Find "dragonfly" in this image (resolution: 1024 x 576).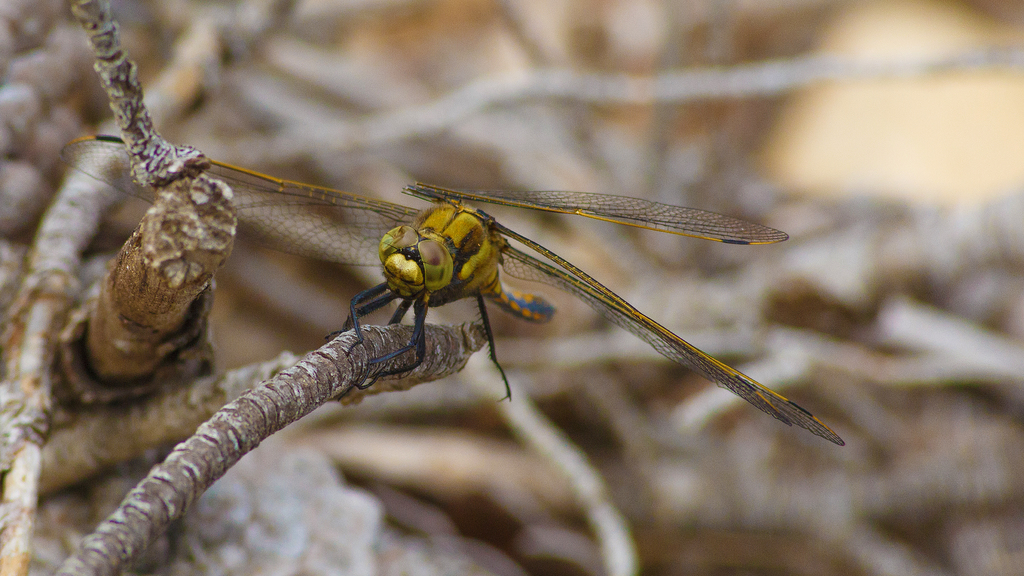
(58, 134, 846, 450).
